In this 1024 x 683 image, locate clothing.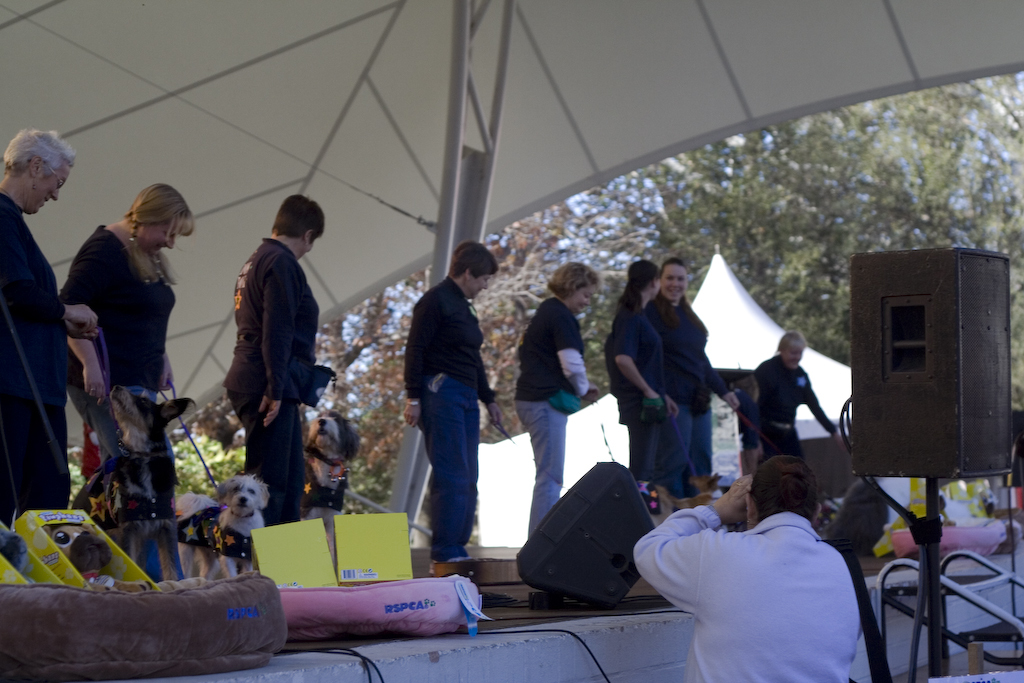
Bounding box: {"x1": 0, "y1": 193, "x2": 70, "y2": 406}.
